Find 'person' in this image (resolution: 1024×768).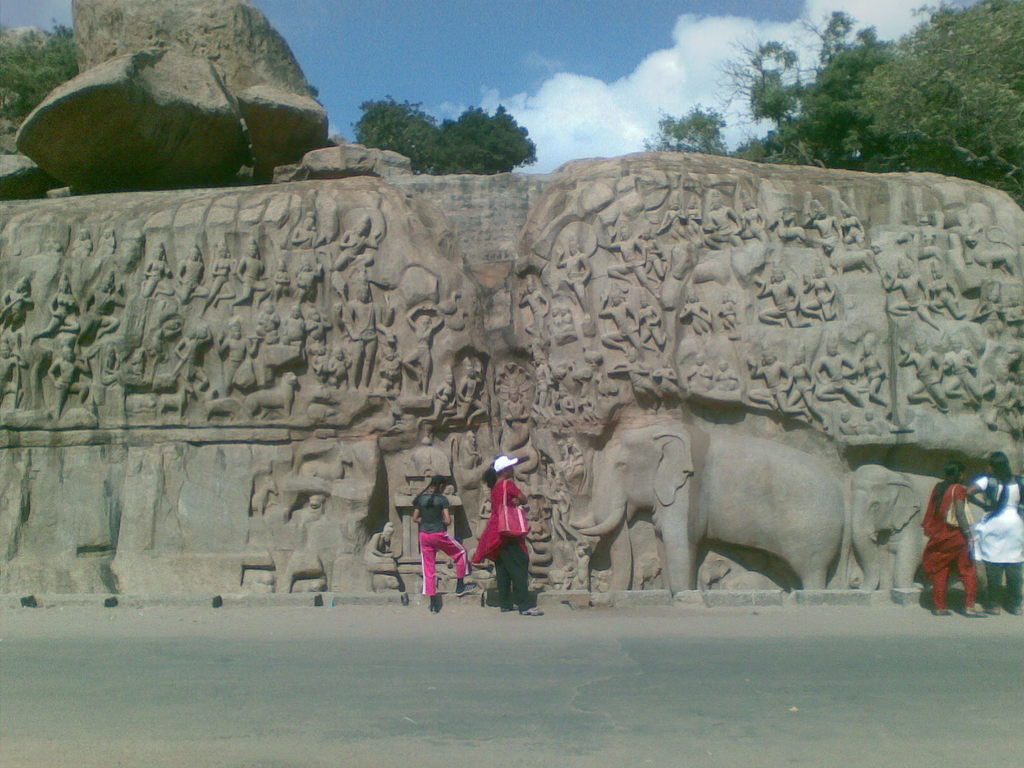
left=471, top=437, right=531, bottom=614.
